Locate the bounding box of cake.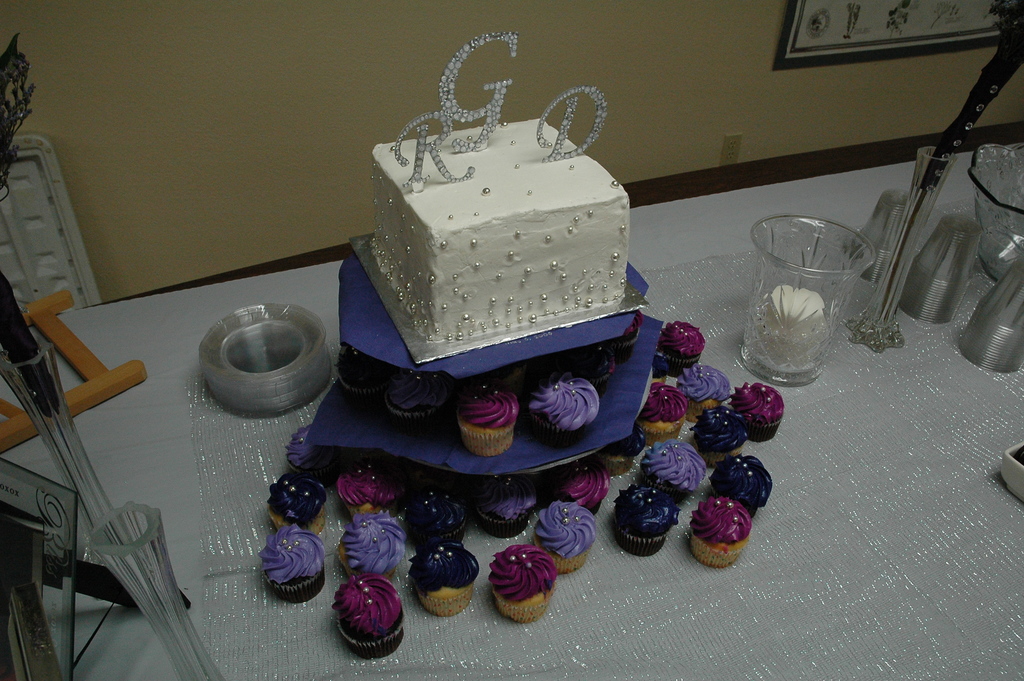
Bounding box: [716,372,796,447].
